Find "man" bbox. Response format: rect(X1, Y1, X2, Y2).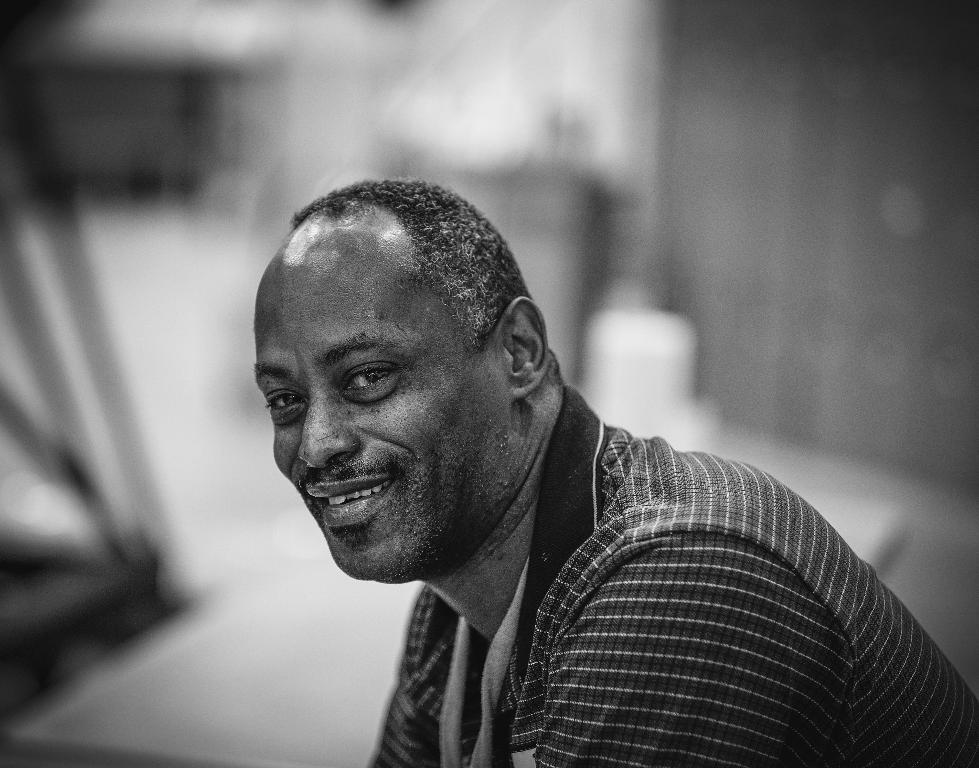
rect(166, 171, 956, 764).
